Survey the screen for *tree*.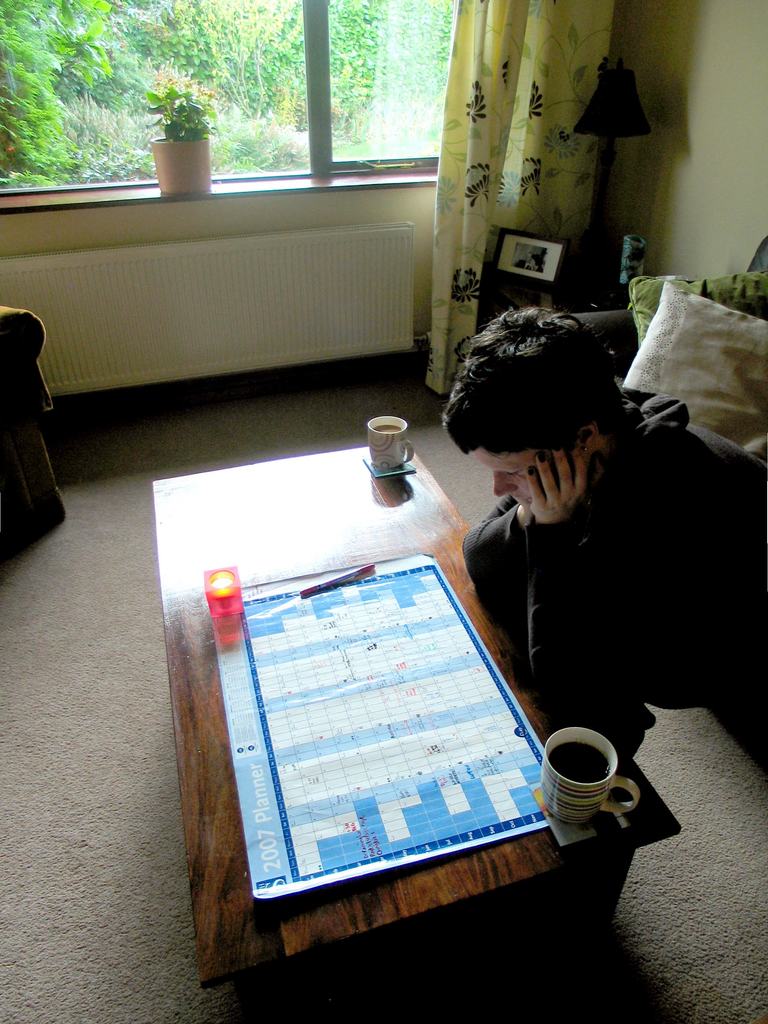
Survey found: 61, 0, 115, 105.
